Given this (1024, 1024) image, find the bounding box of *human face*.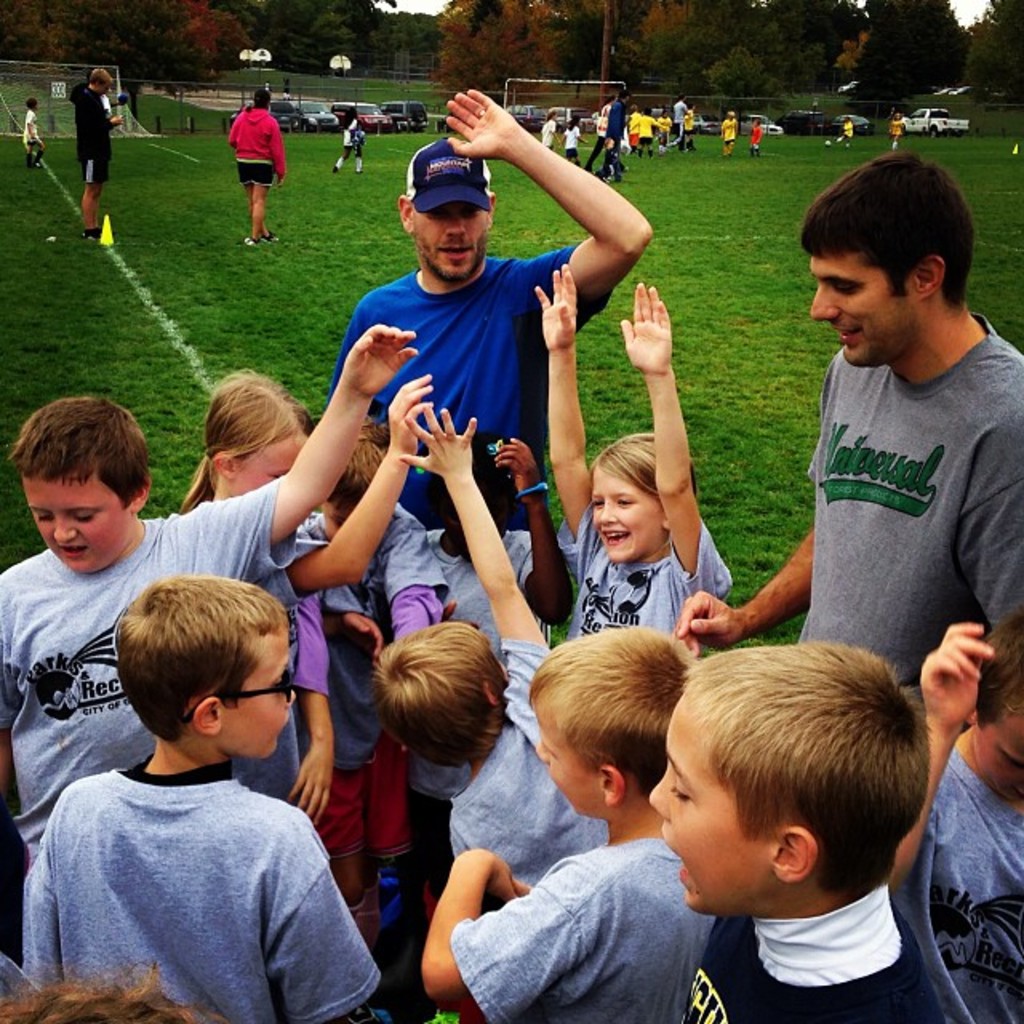
<box>226,635,299,760</box>.
